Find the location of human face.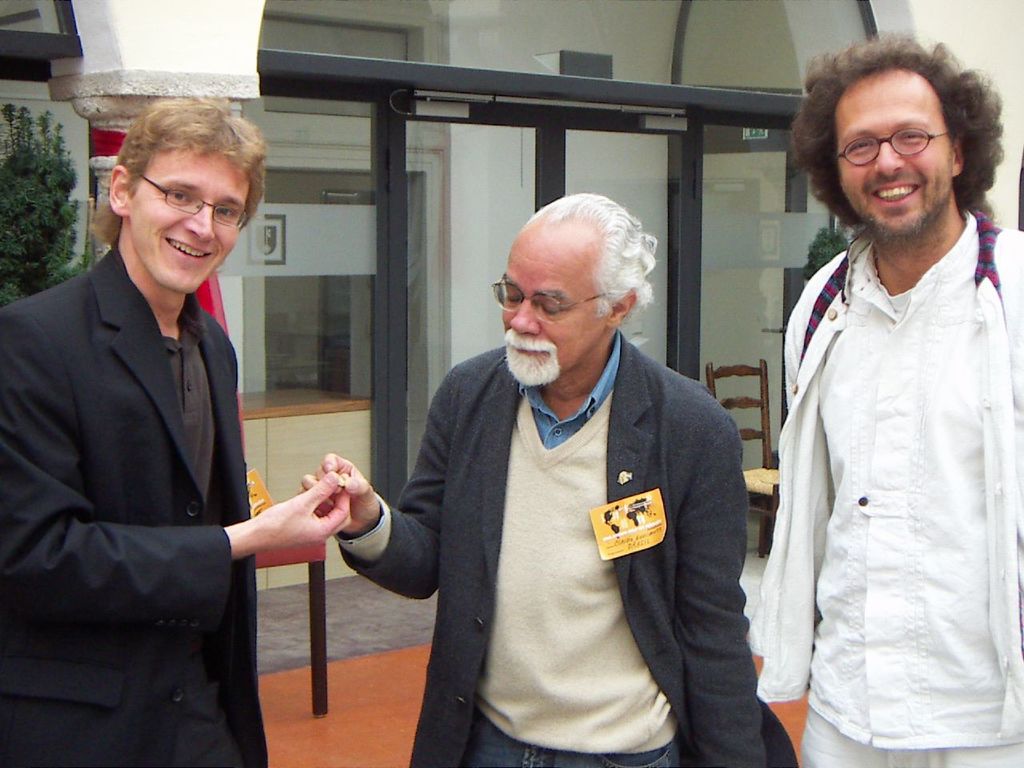
Location: [127,146,243,292].
